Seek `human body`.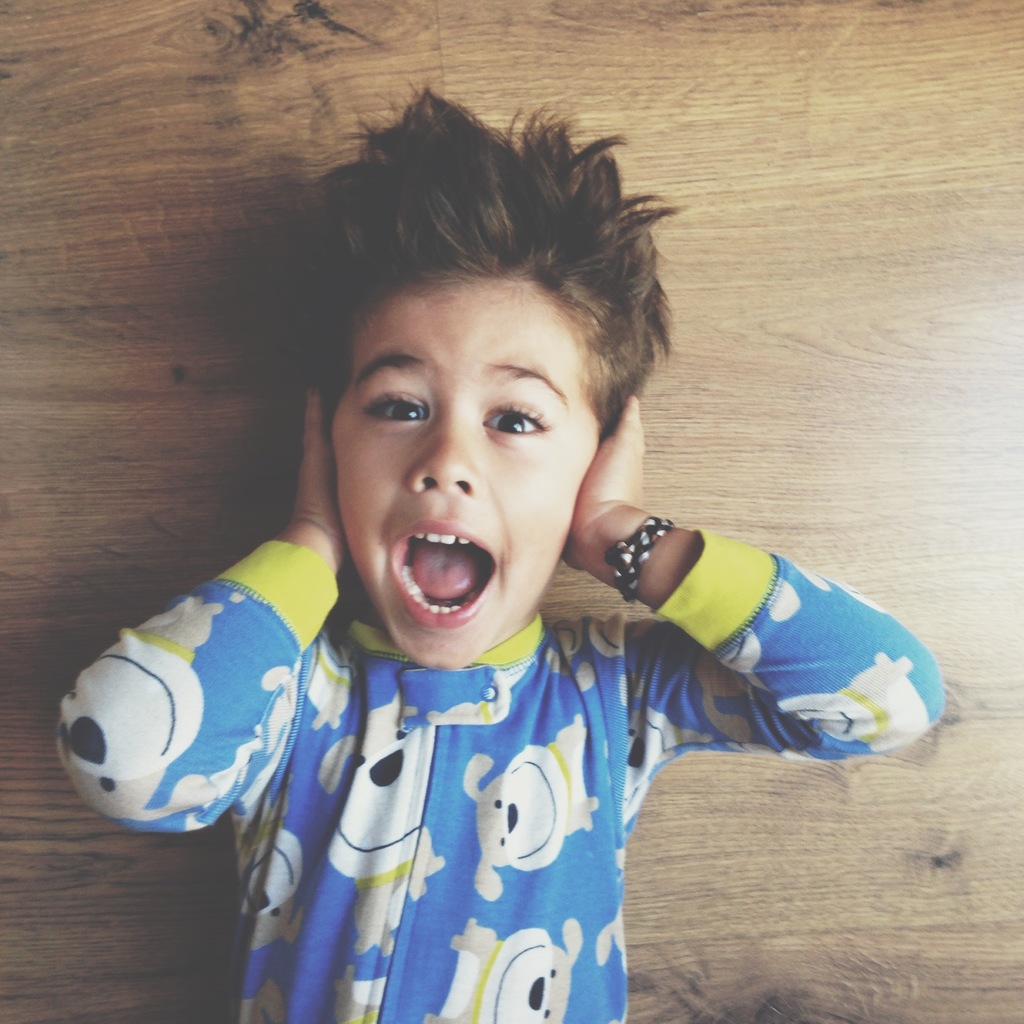
[left=65, top=77, right=950, bottom=1023].
